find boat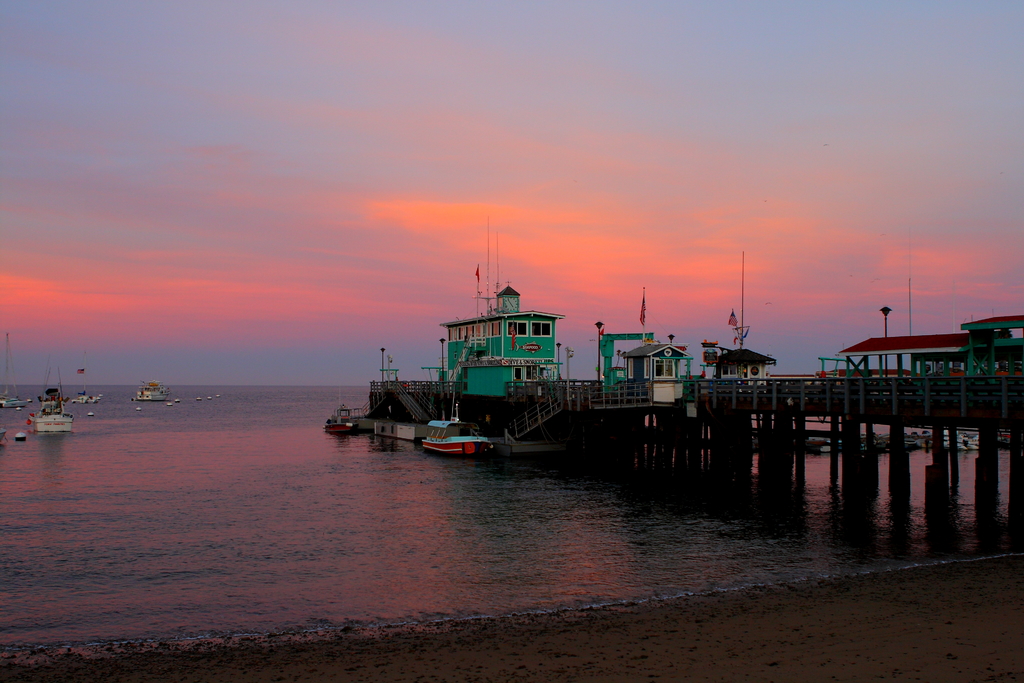
left=135, top=382, right=168, bottom=399
